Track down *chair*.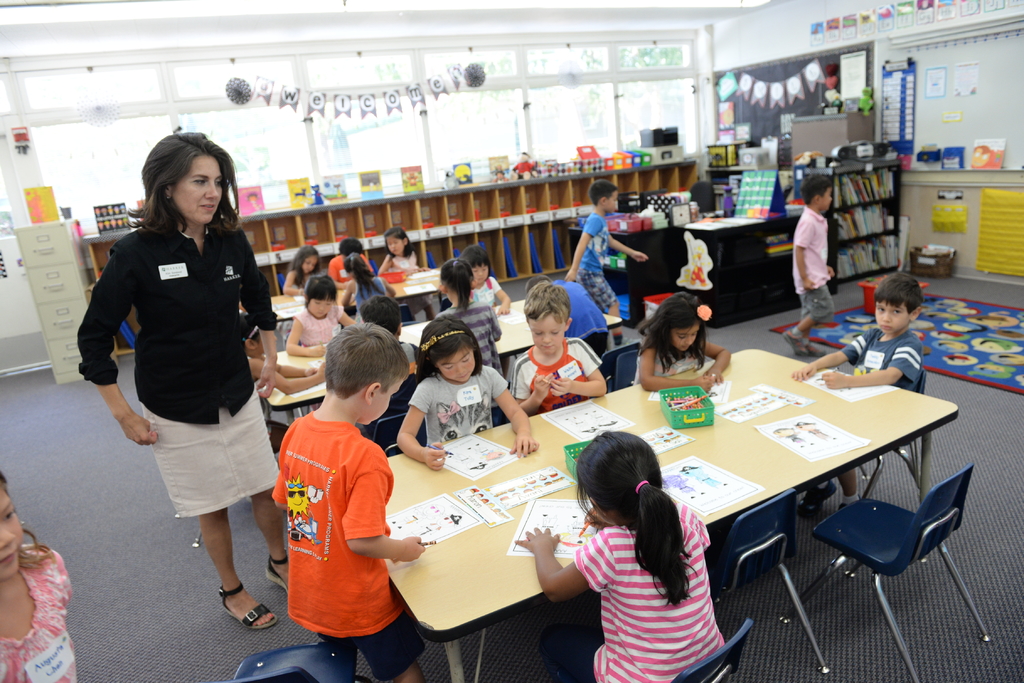
Tracked to locate(616, 347, 642, 395).
